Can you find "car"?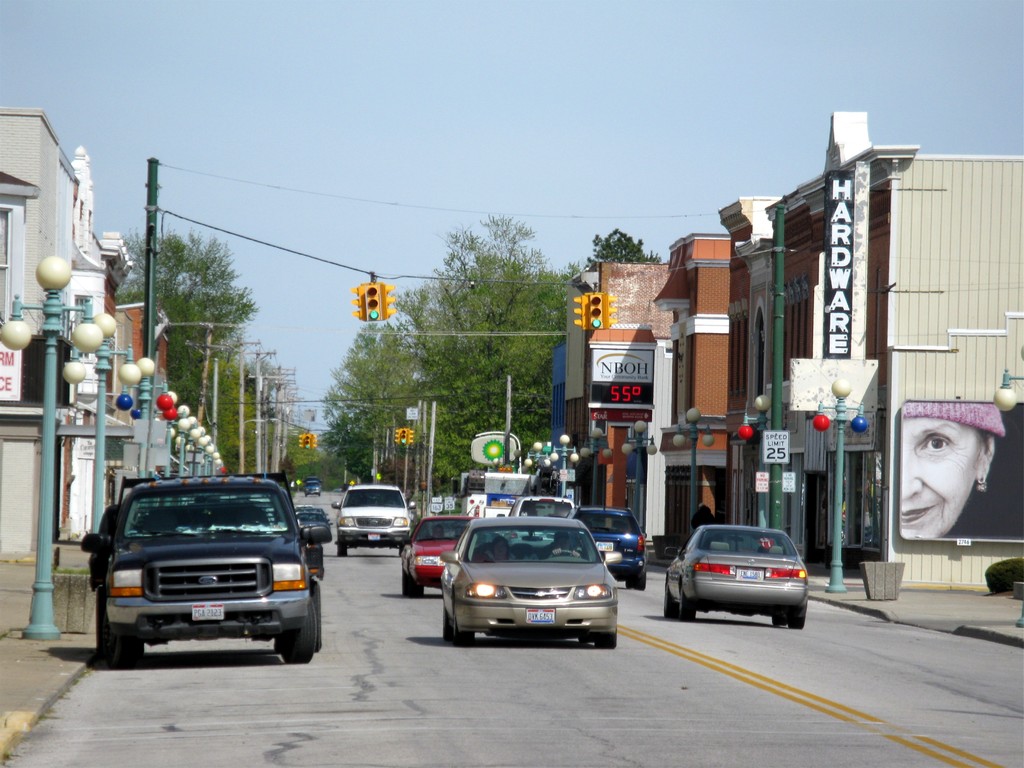
Yes, bounding box: Rect(433, 508, 635, 659).
